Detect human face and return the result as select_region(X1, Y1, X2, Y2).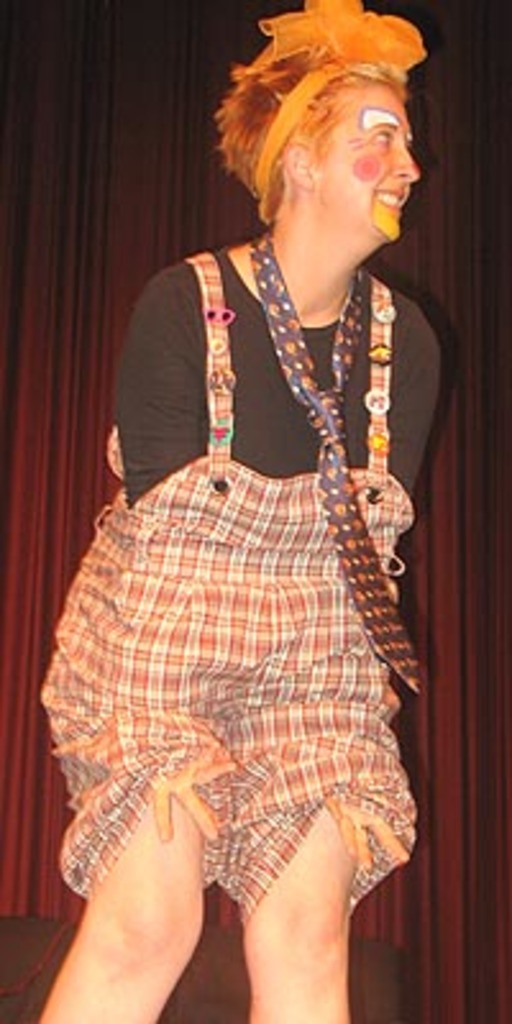
select_region(323, 90, 428, 238).
